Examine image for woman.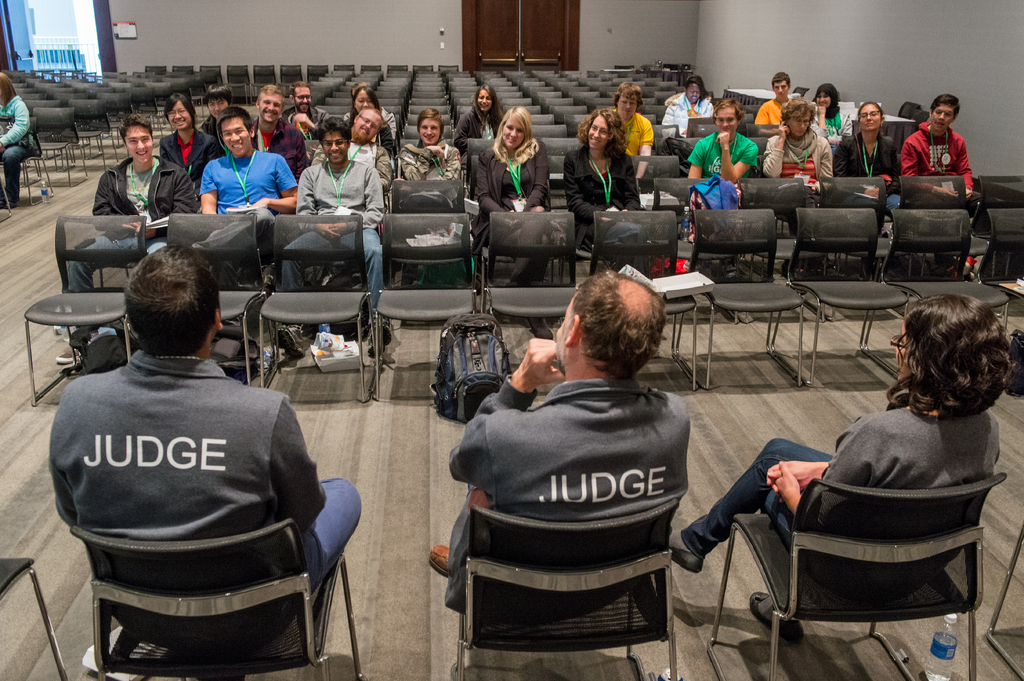
Examination result: (left=0, top=67, right=45, bottom=220).
